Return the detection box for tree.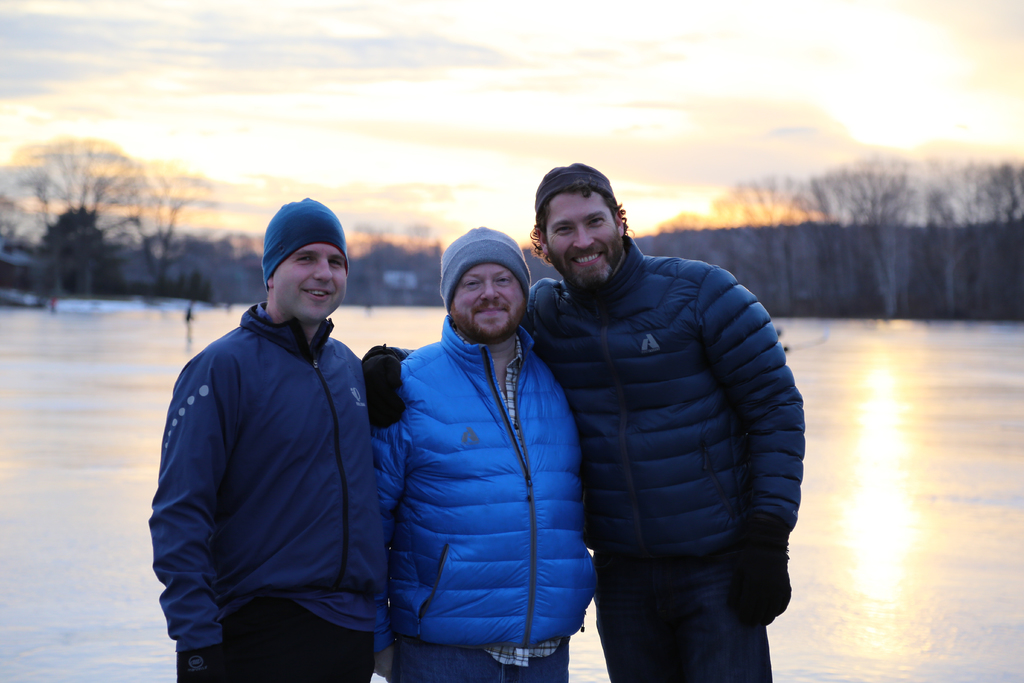
bbox(139, 160, 208, 297).
